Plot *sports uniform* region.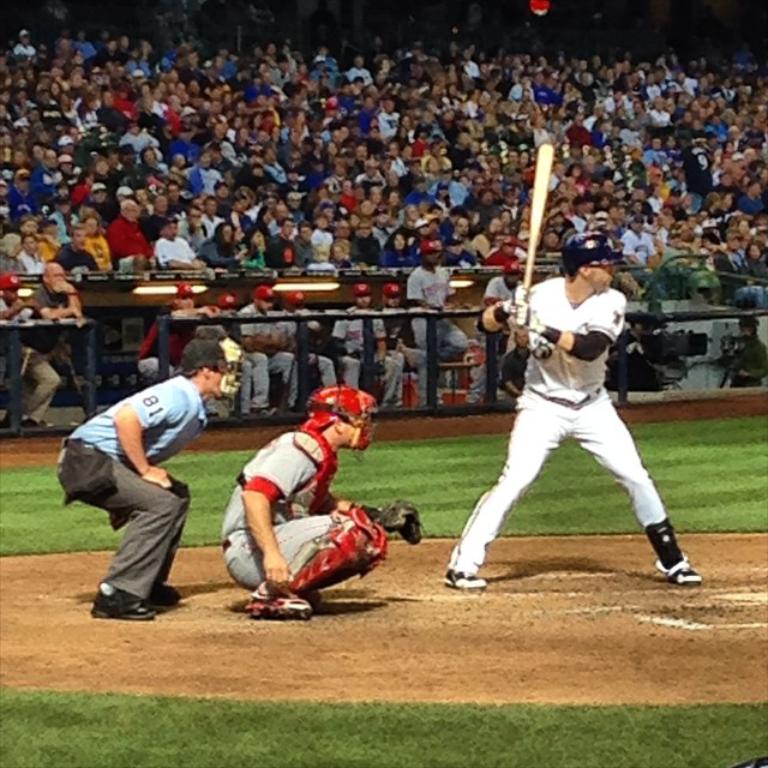
Plotted at [406, 246, 463, 409].
